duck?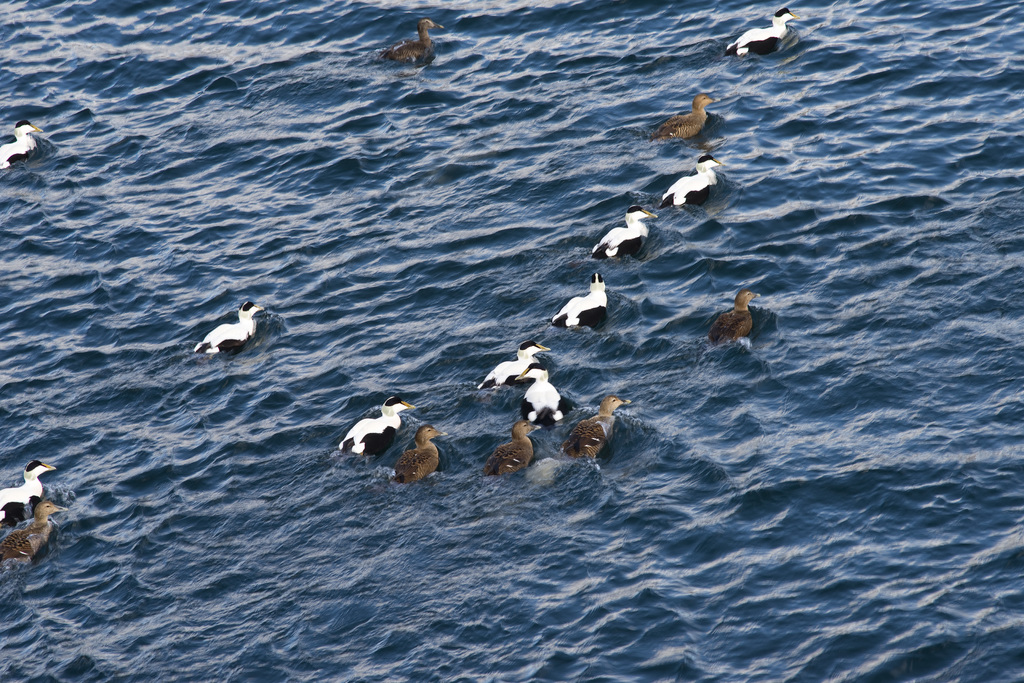
bbox=[724, 8, 806, 59]
